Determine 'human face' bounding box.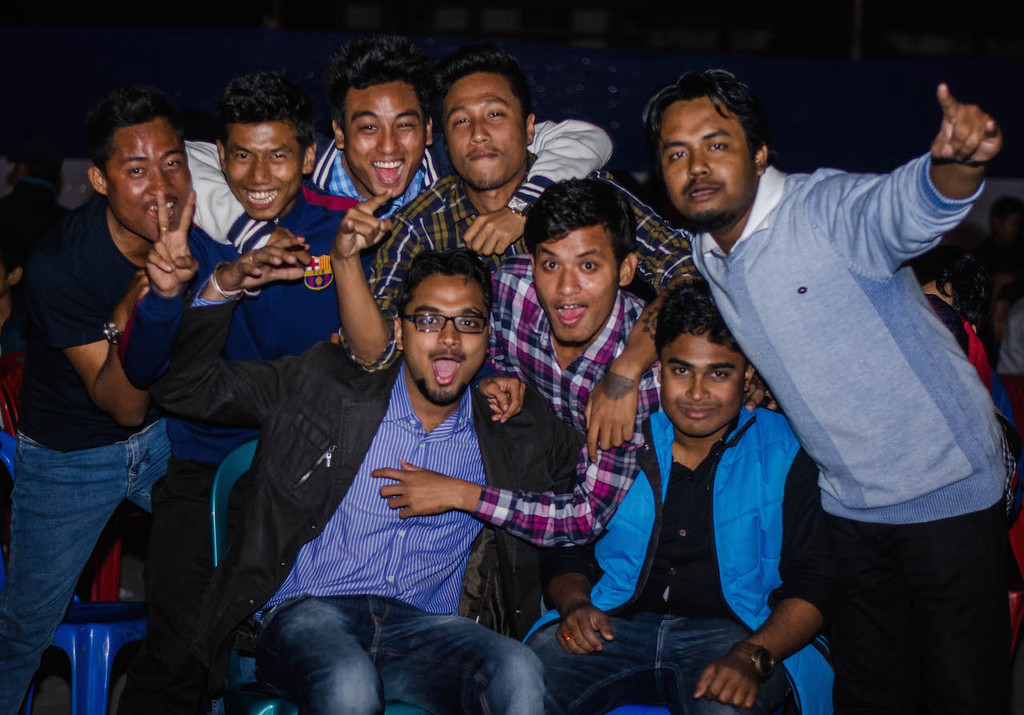
Determined: 405/274/481/401.
